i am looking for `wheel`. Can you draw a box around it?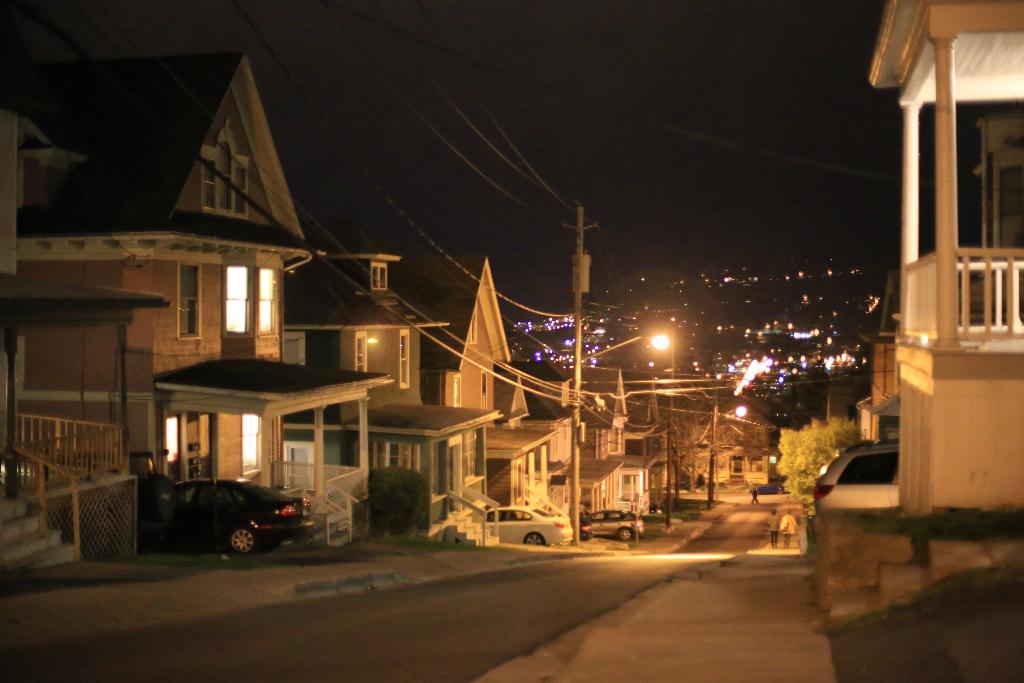
Sure, the bounding box is crop(620, 527, 634, 541).
